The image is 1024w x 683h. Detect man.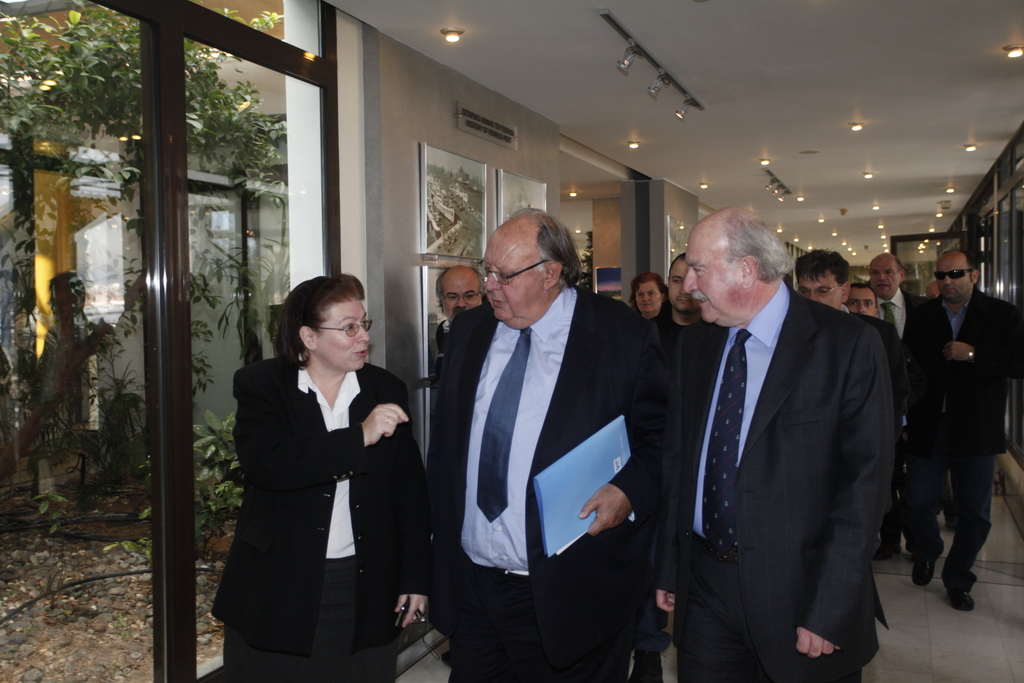
Detection: [648, 247, 706, 378].
